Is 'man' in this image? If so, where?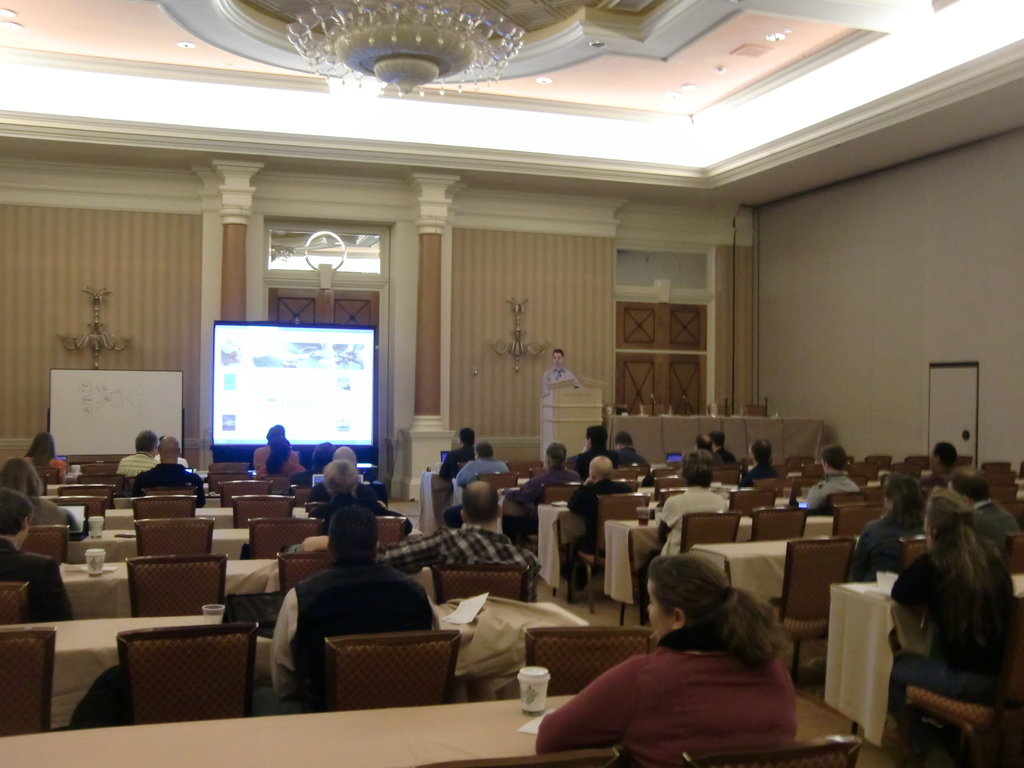
Yes, at <box>497,444,575,538</box>.
